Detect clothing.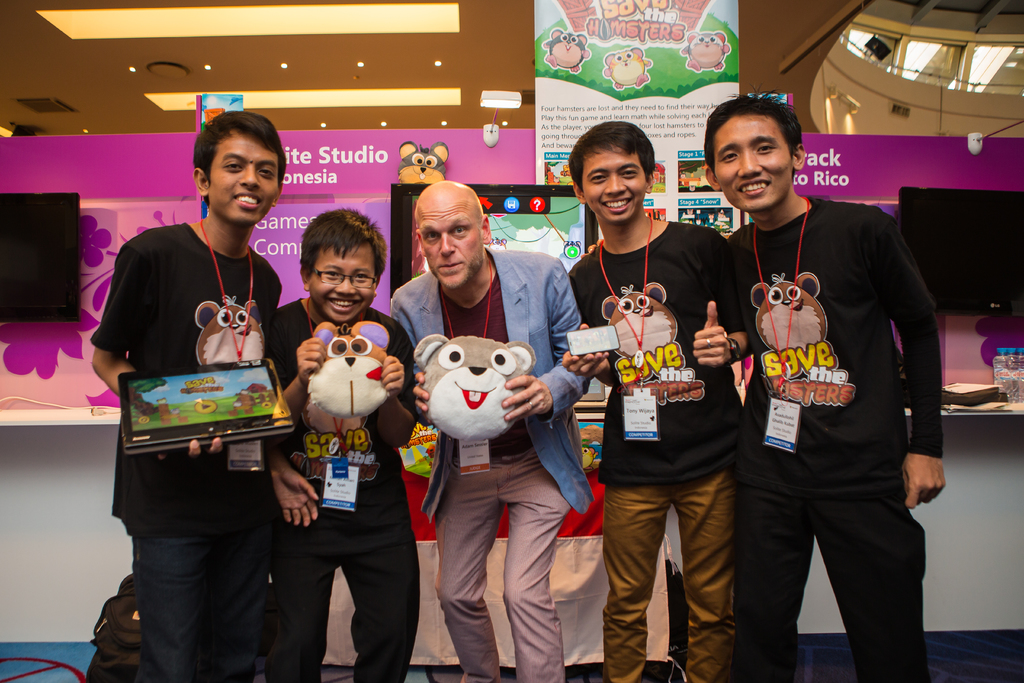
Detected at (90,221,284,682).
